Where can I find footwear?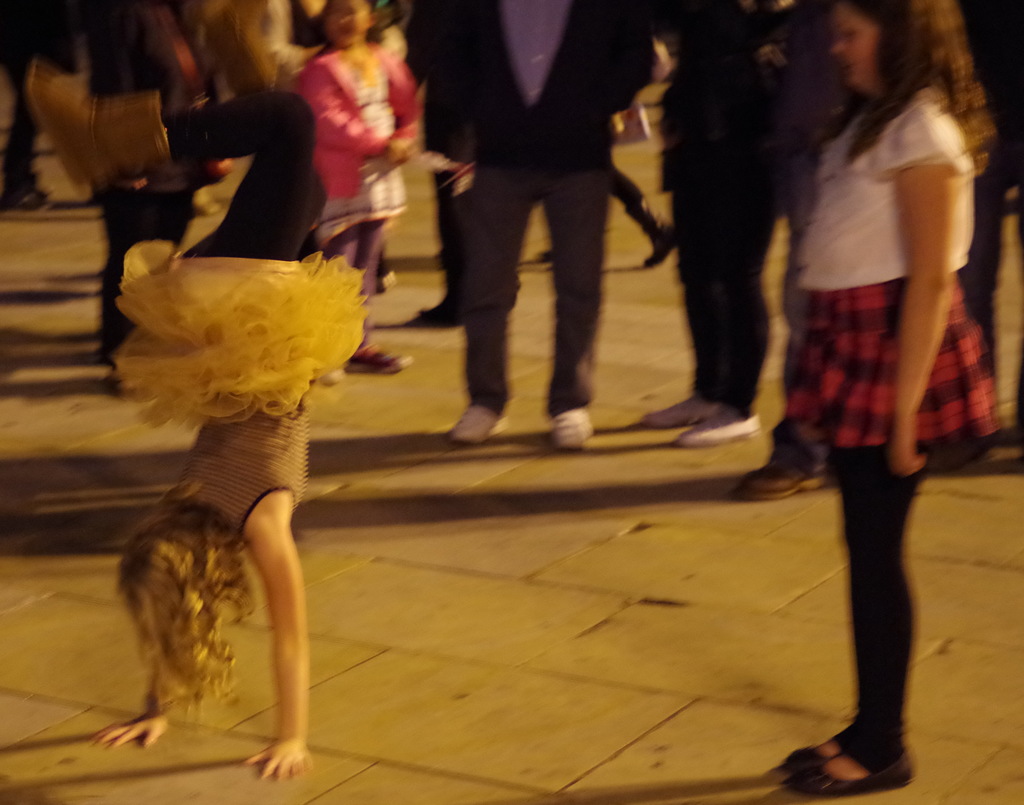
You can find it at pyautogui.locateOnScreen(541, 404, 587, 451).
